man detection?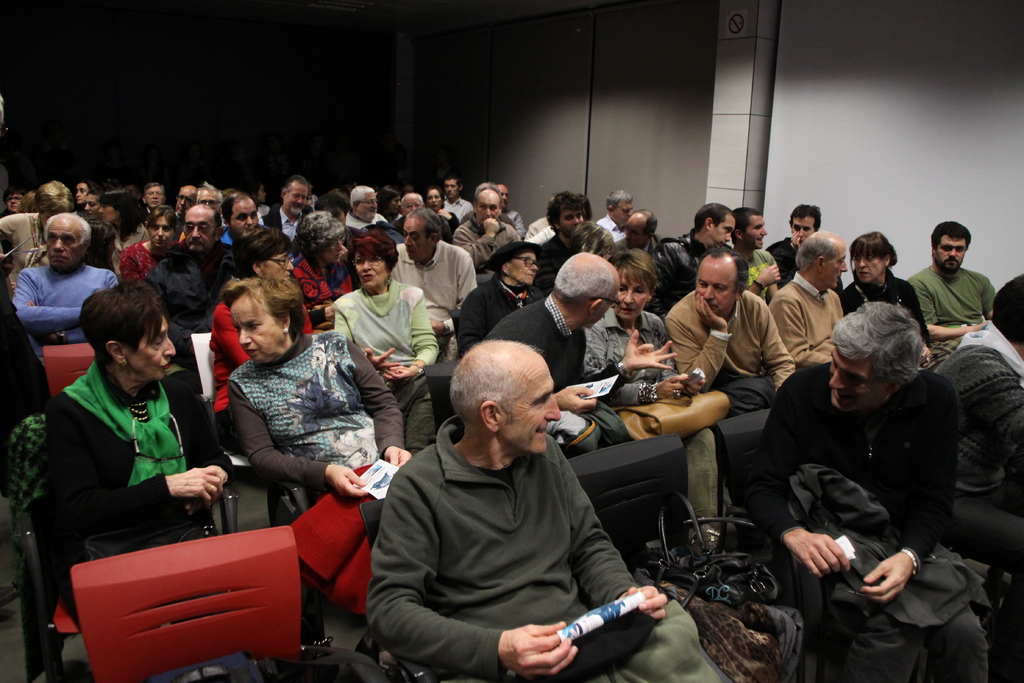
{"left": 661, "top": 246, "right": 795, "bottom": 395}
